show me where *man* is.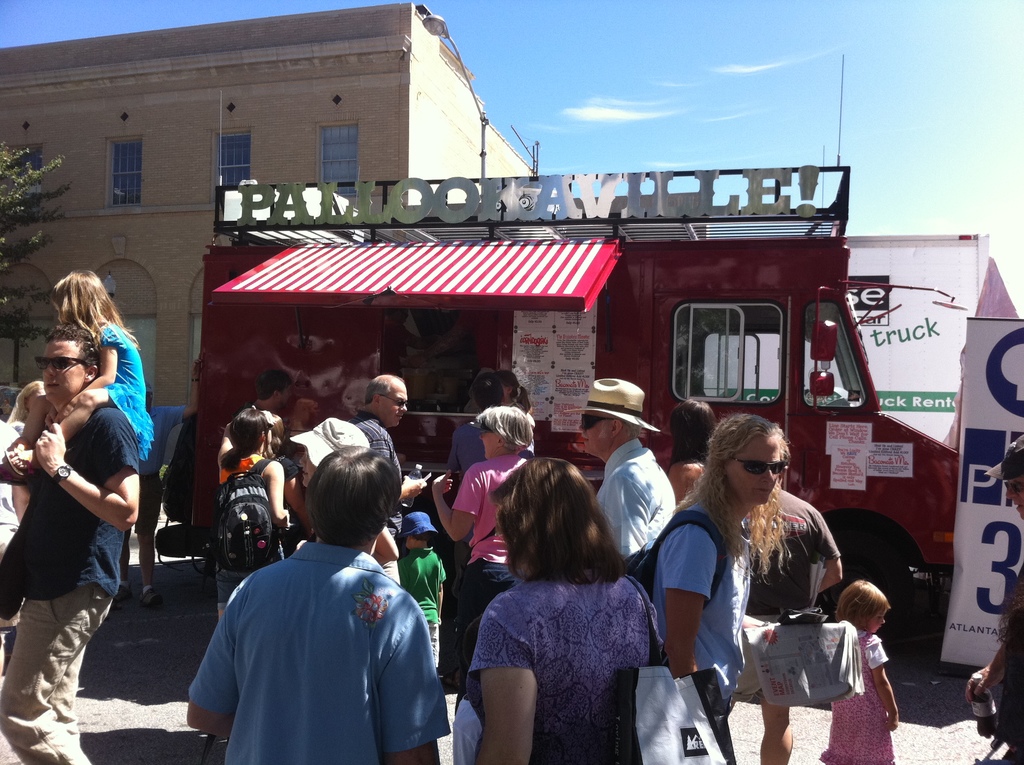
*man* is at 177:447:449:760.
